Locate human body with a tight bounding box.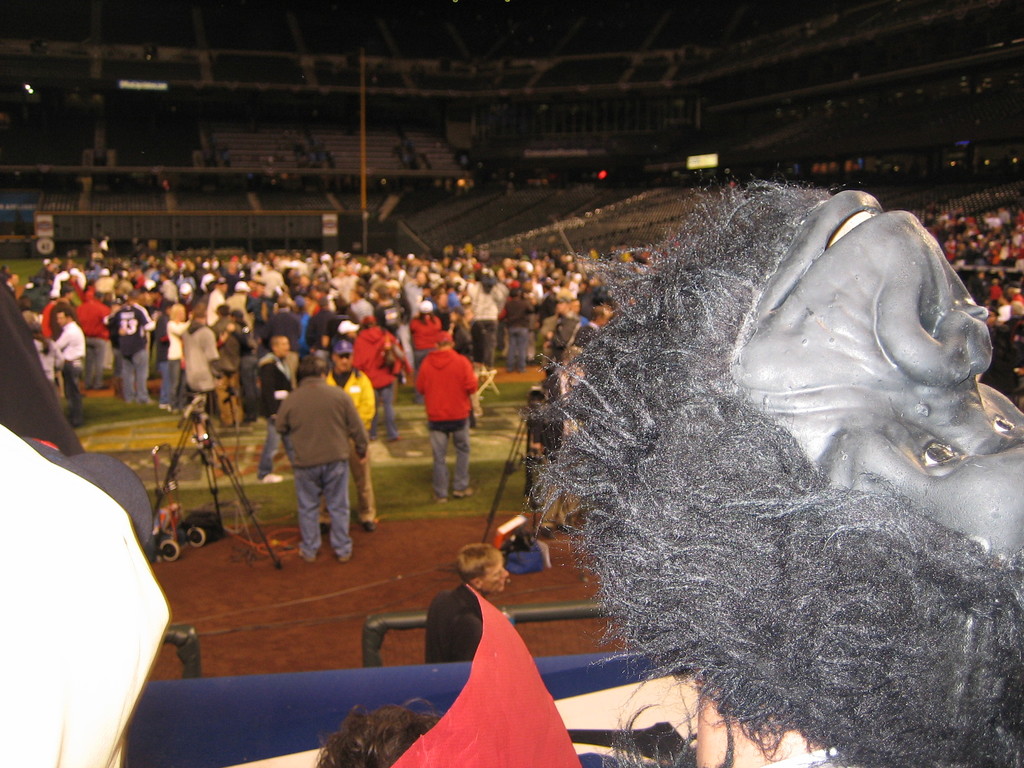
(left=417, top=328, right=483, bottom=499).
